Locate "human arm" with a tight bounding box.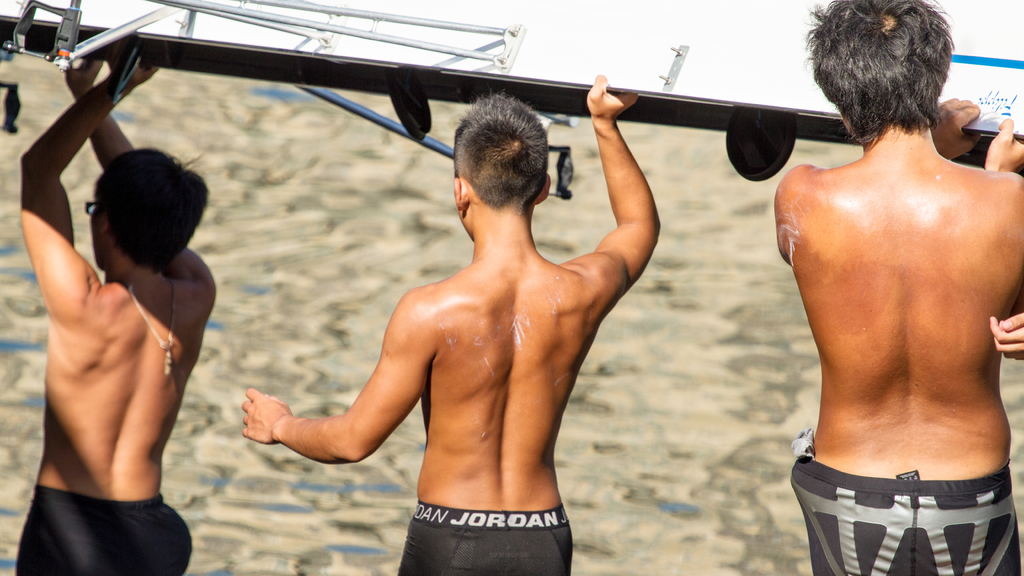
bbox=[556, 68, 664, 316].
